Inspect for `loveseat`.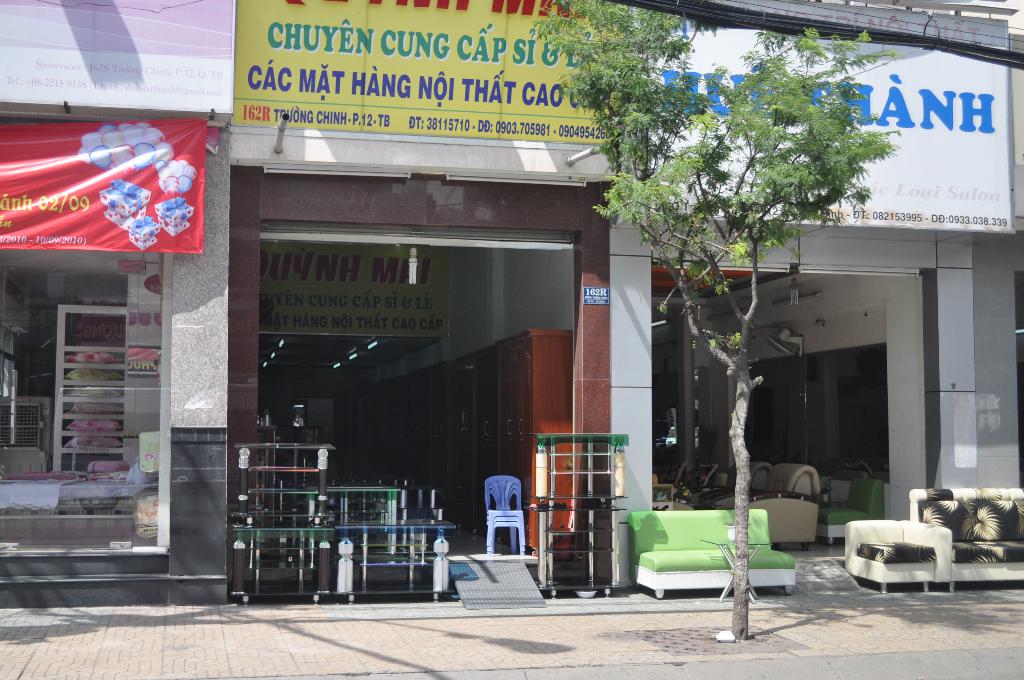
Inspection: (left=626, top=512, right=794, bottom=603).
